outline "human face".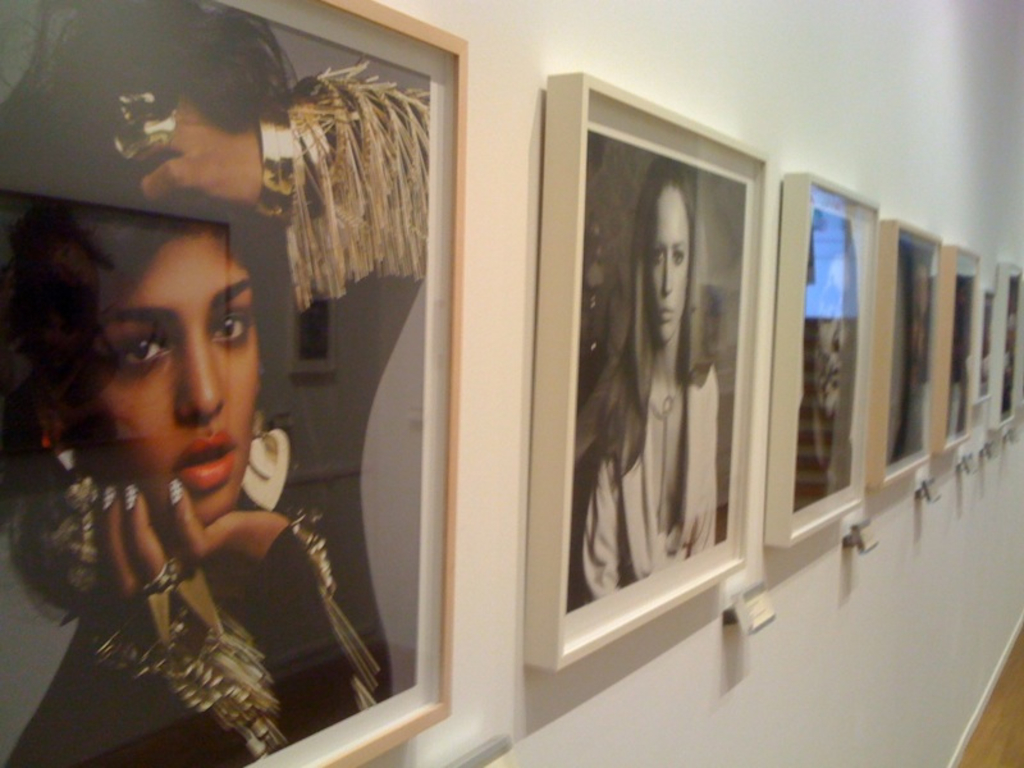
Outline: bbox=(813, 253, 847, 417).
